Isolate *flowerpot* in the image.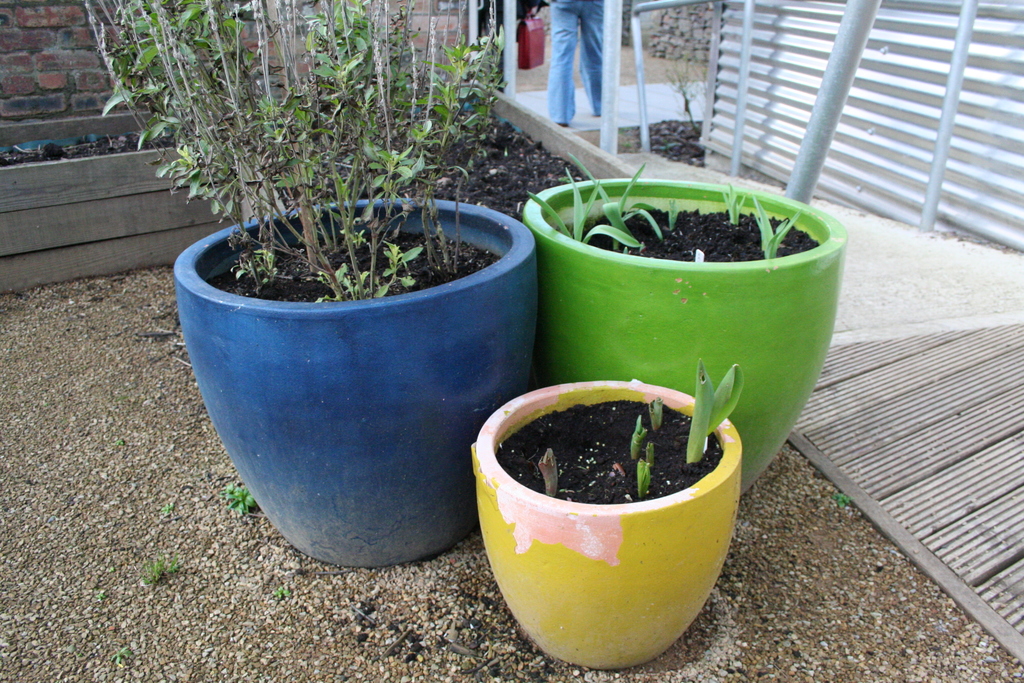
Isolated region: crop(481, 375, 745, 668).
